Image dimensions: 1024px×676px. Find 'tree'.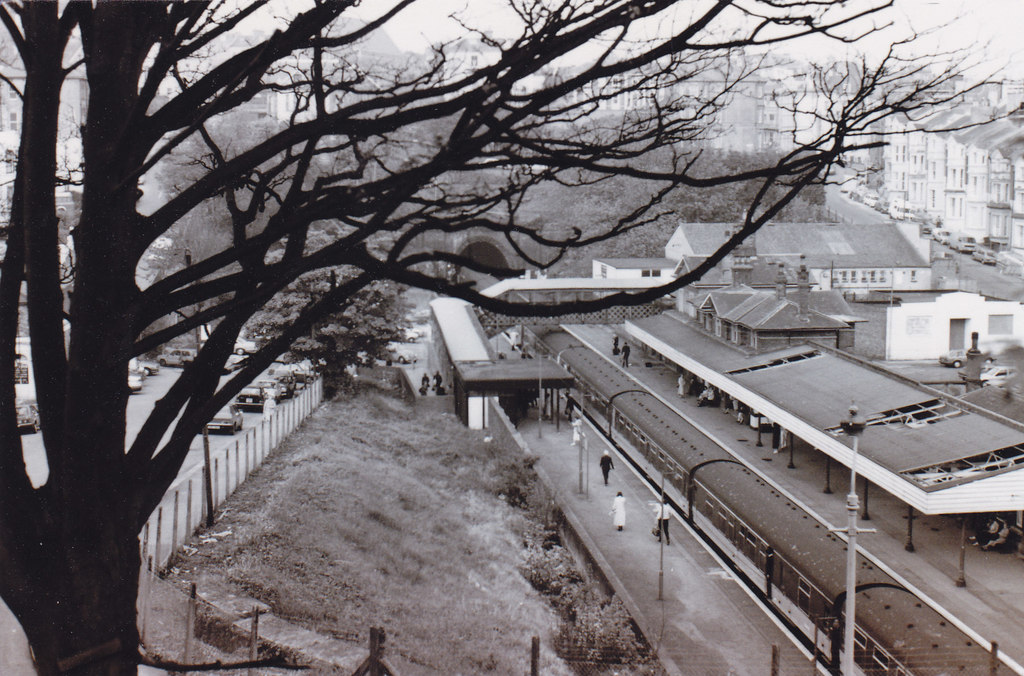
Rect(234, 259, 428, 385).
